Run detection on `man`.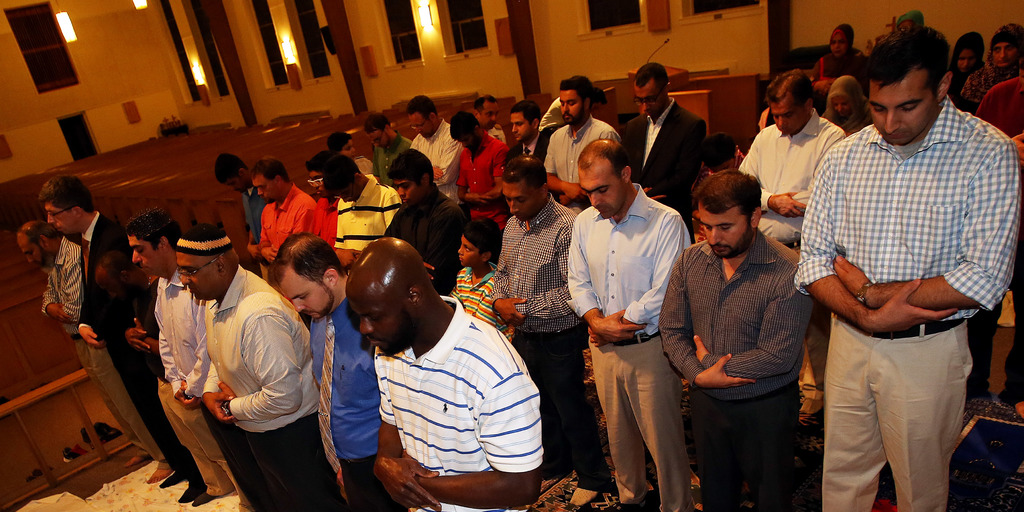
Result: x1=354 y1=238 x2=543 y2=511.
